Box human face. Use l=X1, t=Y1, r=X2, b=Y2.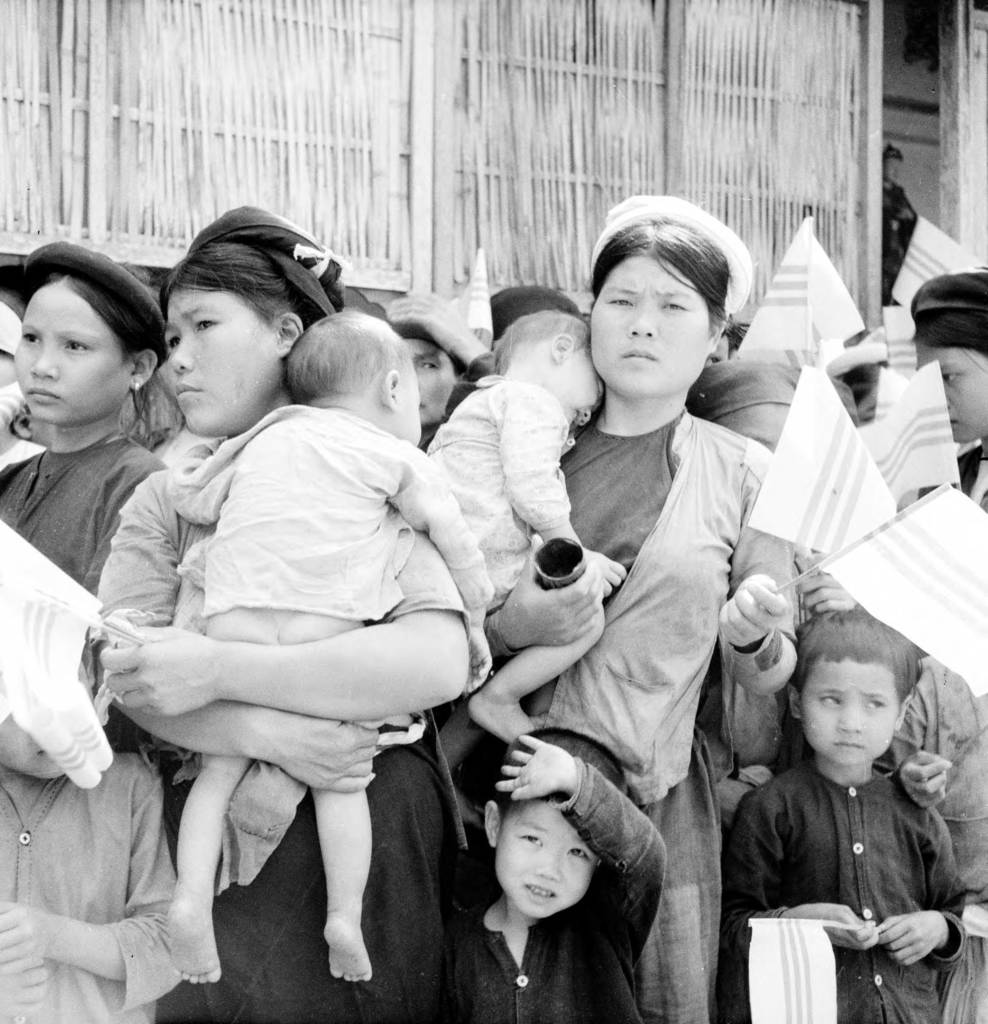
l=808, t=655, r=897, b=774.
